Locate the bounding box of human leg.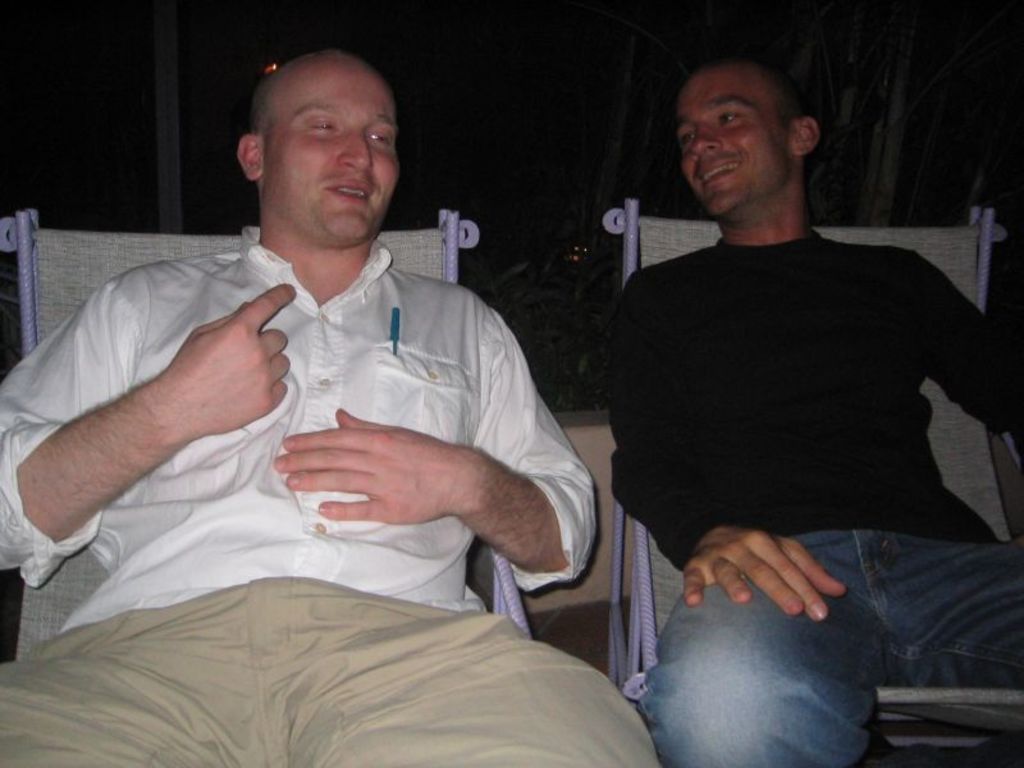
Bounding box: select_region(890, 535, 1023, 690).
